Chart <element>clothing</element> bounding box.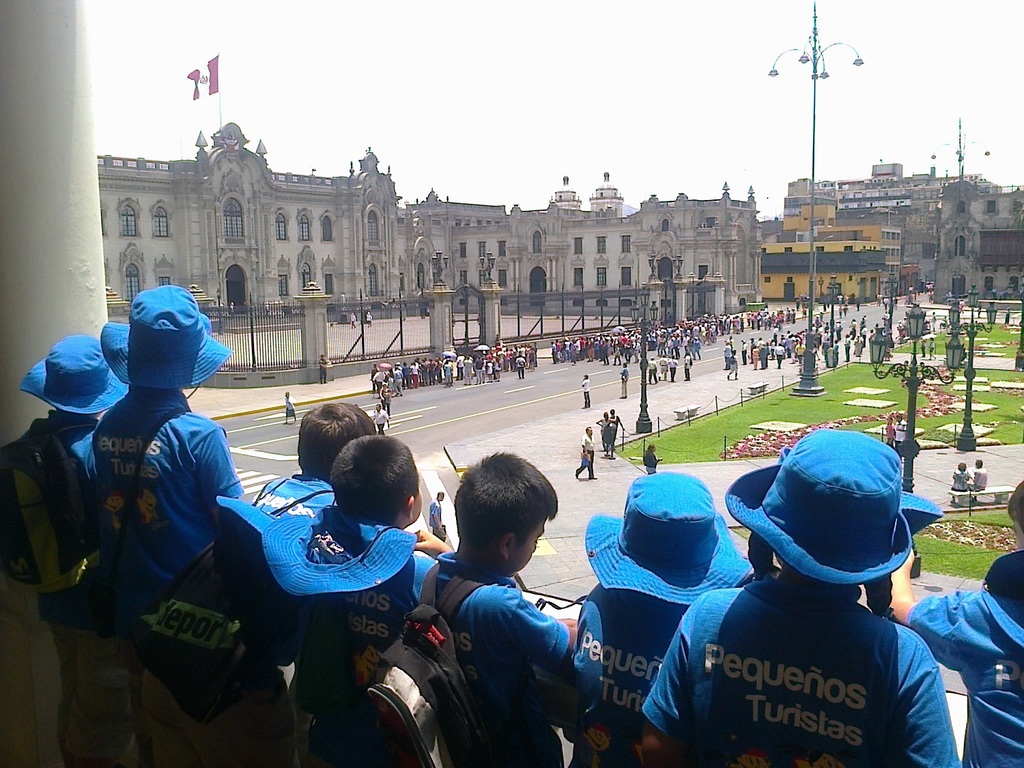
Charted: bbox=(571, 579, 691, 767).
